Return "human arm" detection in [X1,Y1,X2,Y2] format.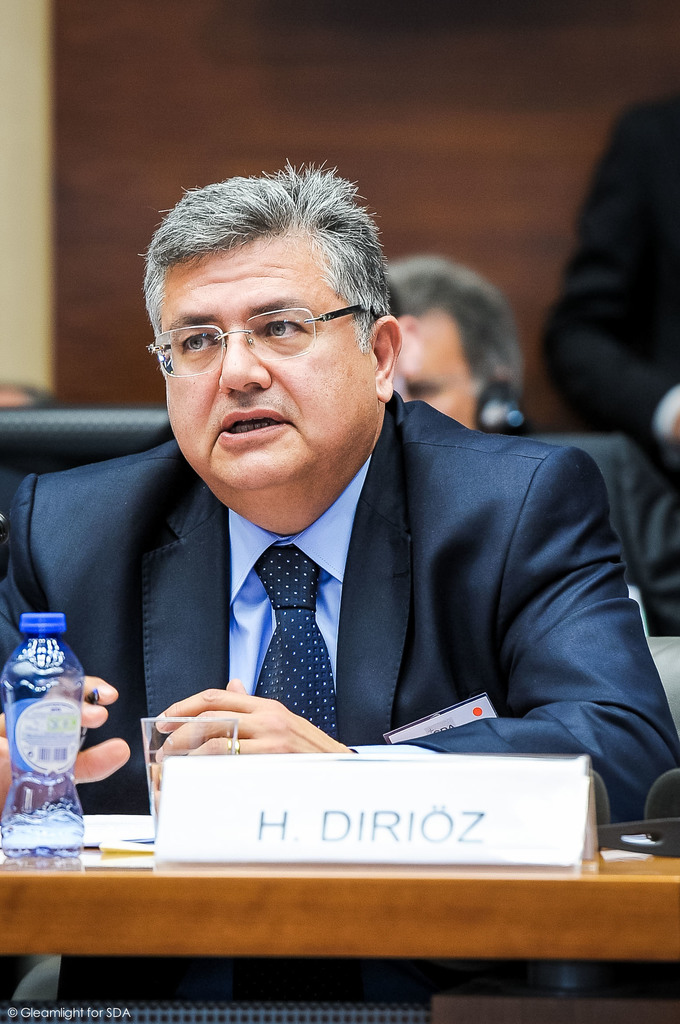
[626,444,679,635].
